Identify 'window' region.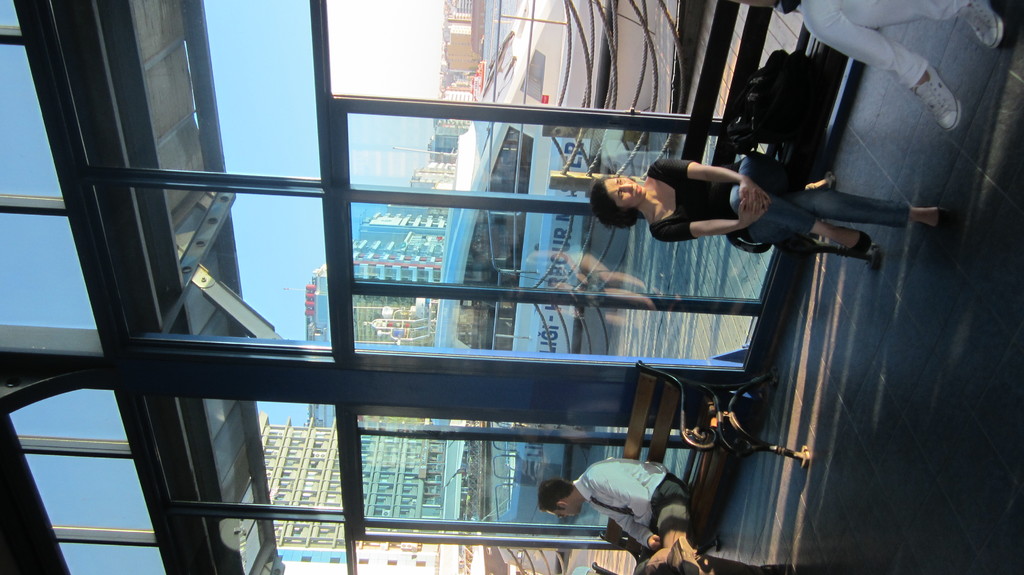
Region: (383,446,399,458).
